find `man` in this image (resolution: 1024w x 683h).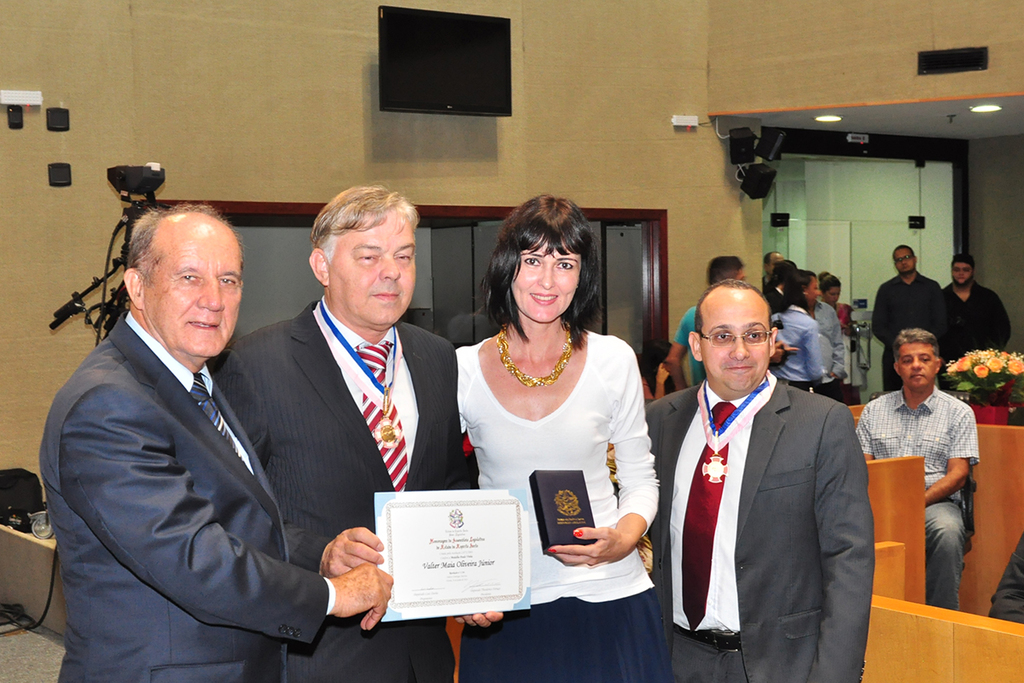
<region>669, 257, 742, 395</region>.
